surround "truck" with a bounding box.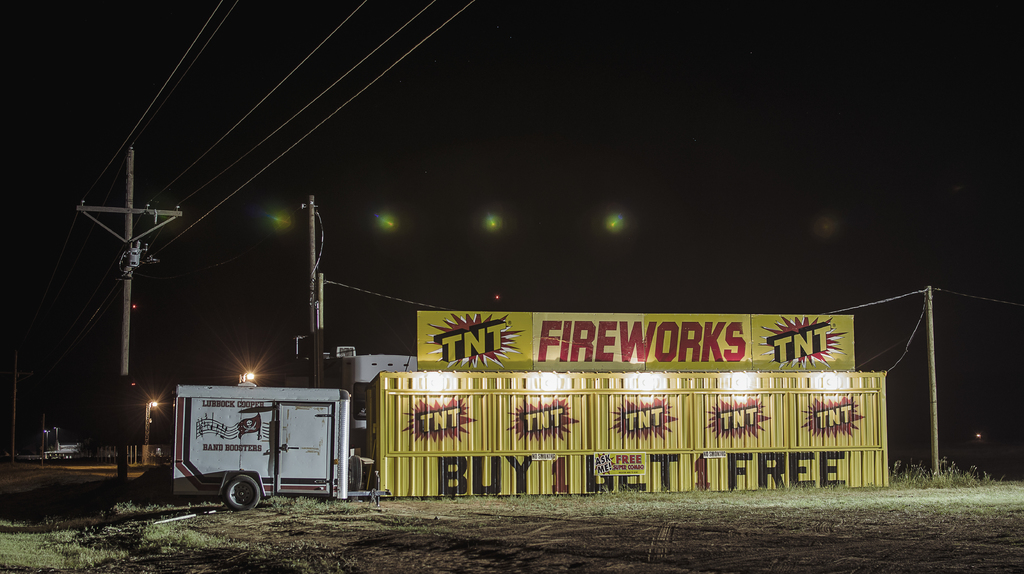
<box>147,378,371,506</box>.
